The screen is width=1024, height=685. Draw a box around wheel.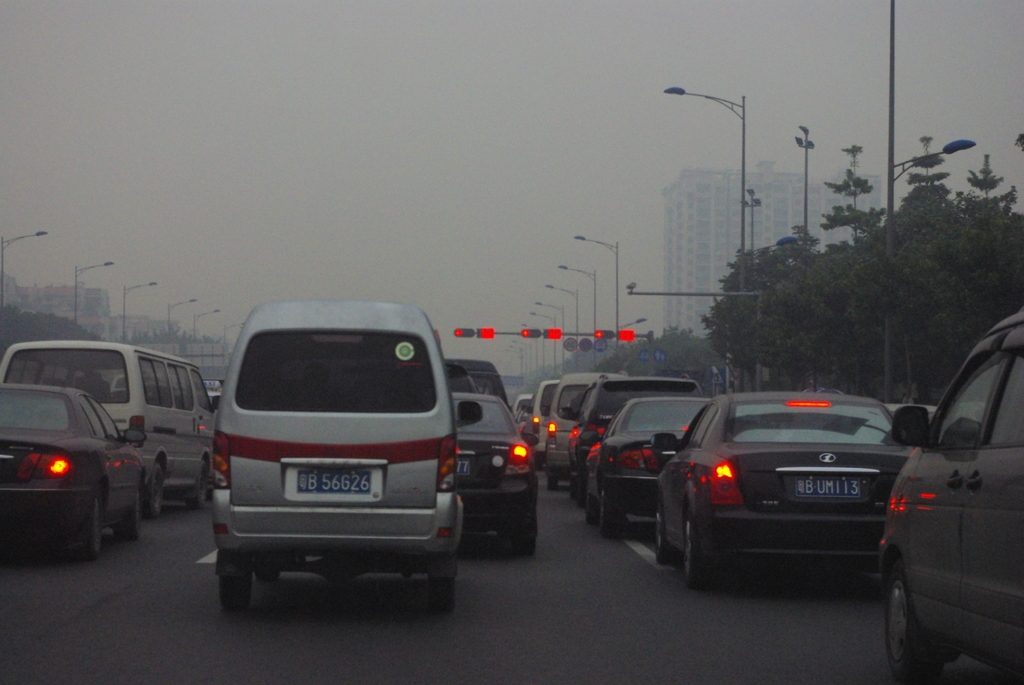
region(881, 559, 939, 684).
